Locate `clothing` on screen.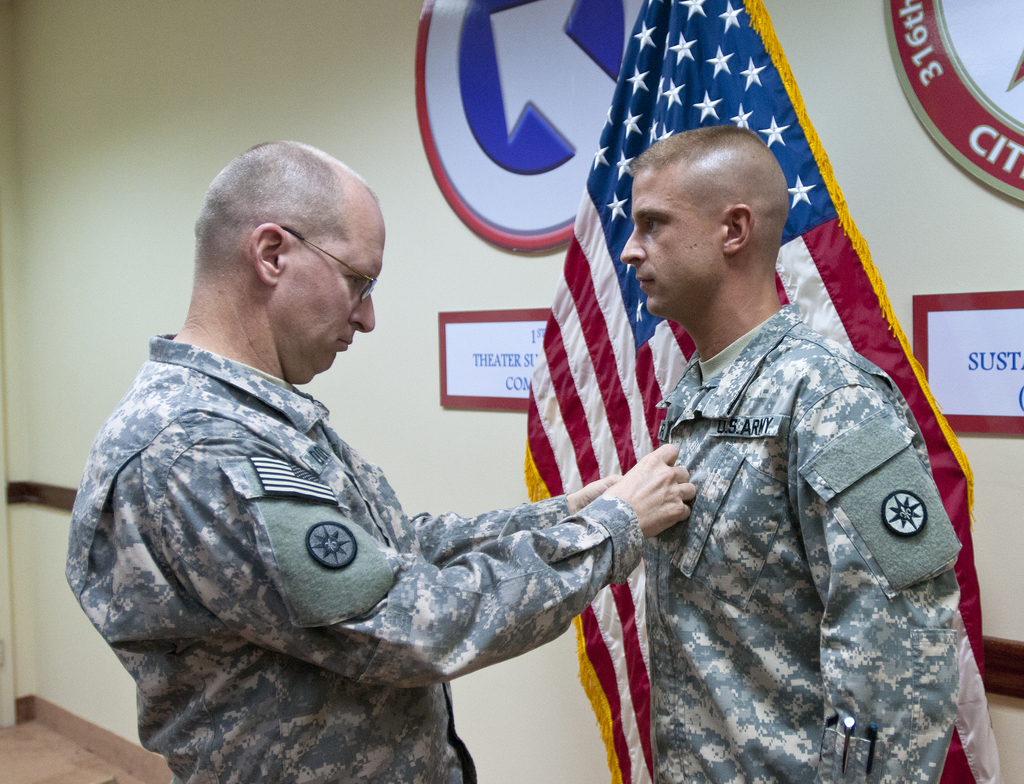
On screen at bbox=(645, 298, 962, 783).
